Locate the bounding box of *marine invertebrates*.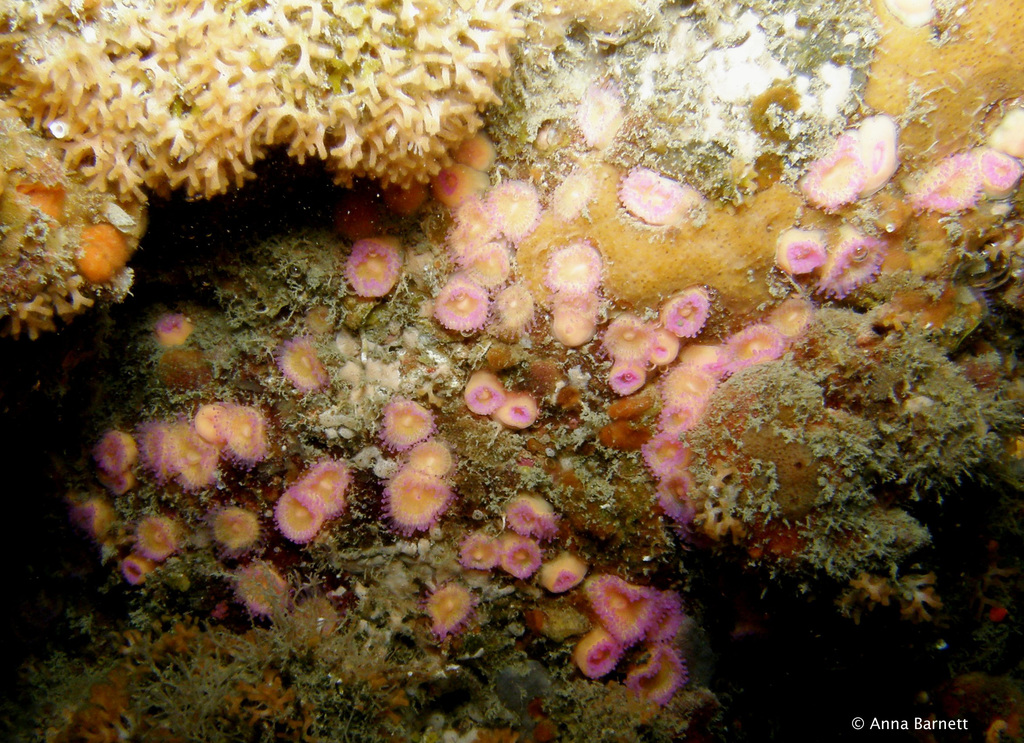
Bounding box: crop(196, 398, 237, 450).
